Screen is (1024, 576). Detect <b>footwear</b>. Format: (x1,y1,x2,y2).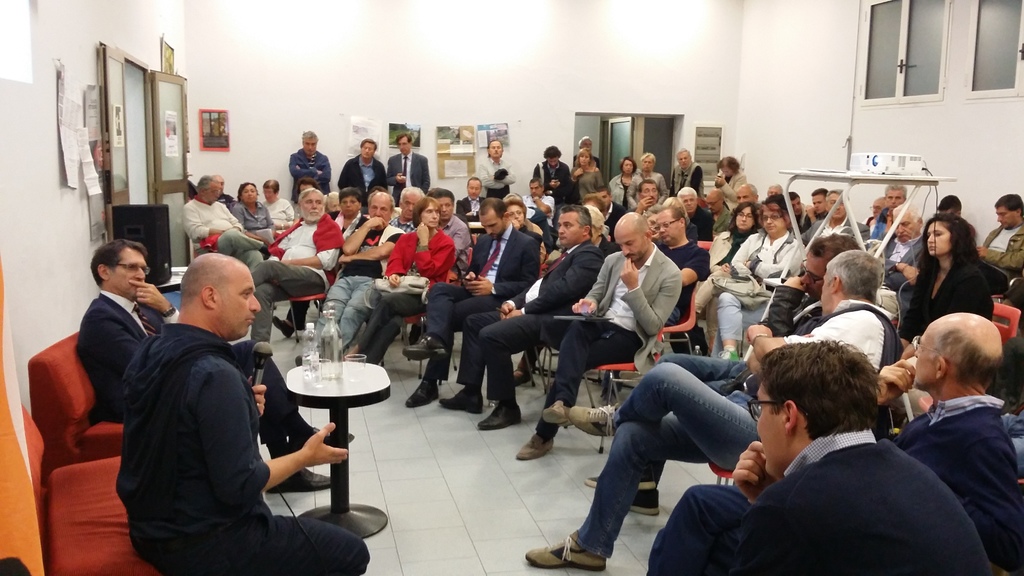
(270,429,337,460).
